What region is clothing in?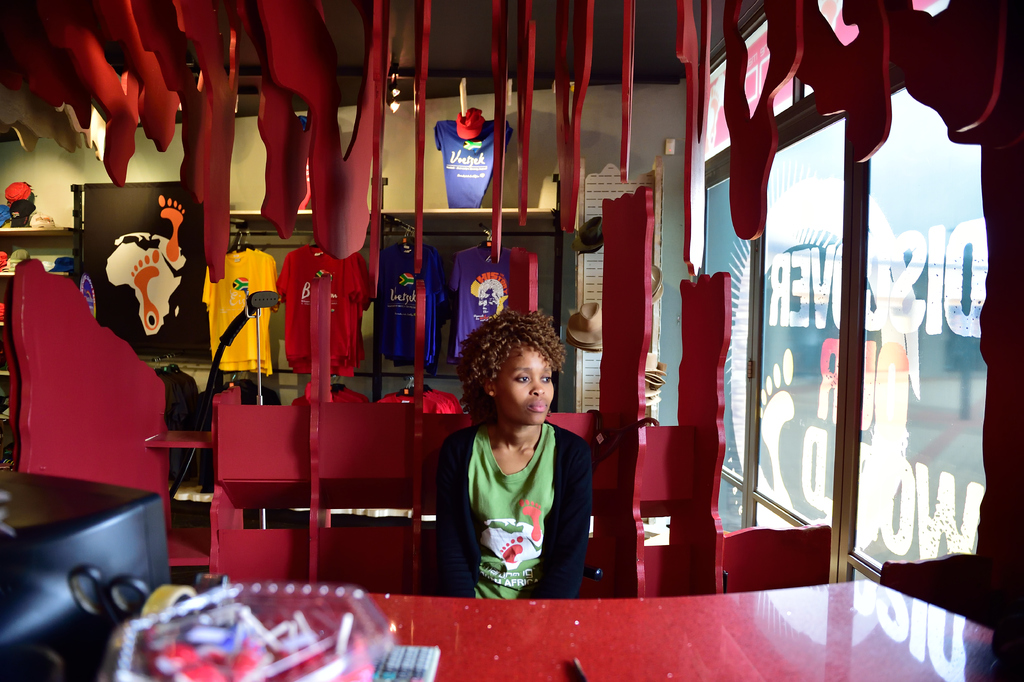
<bbox>442, 399, 598, 597</bbox>.
